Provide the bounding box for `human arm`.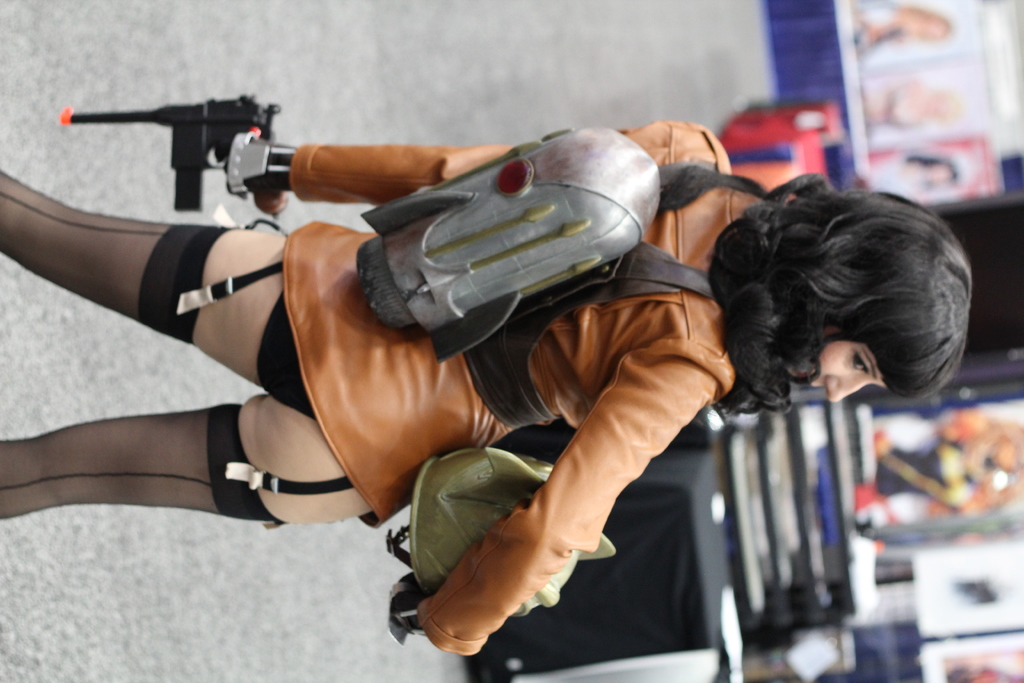
bbox(416, 285, 731, 655).
